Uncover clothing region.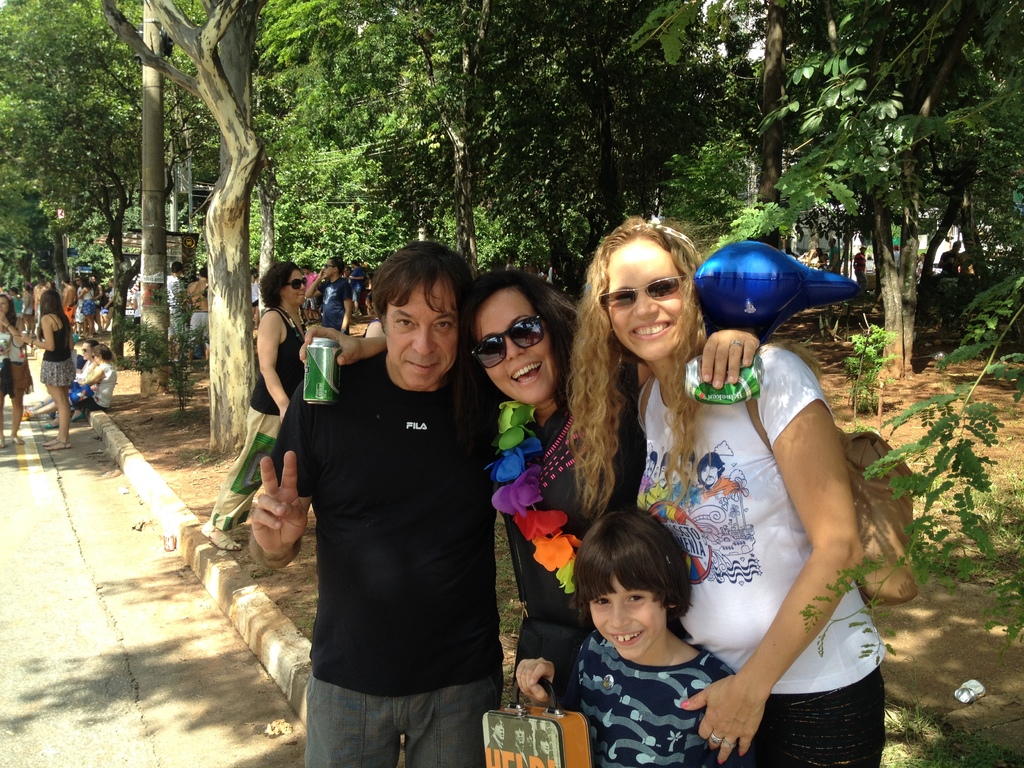
Uncovered: x1=166, y1=274, x2=188, y2=336.
